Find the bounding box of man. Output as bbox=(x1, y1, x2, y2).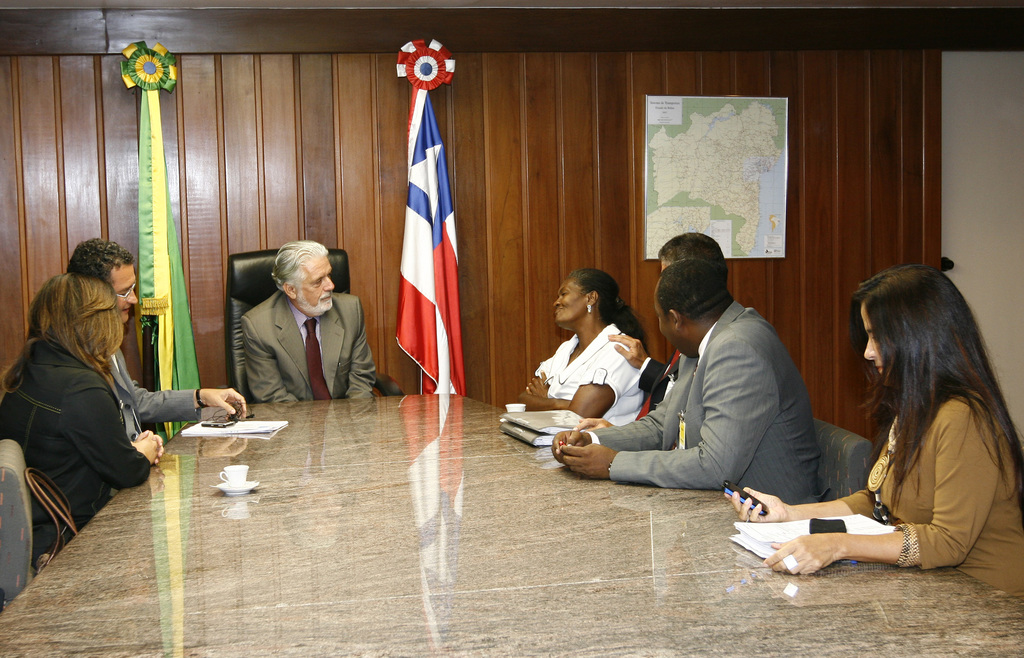
bbox=(240, 234, 383, 399).
